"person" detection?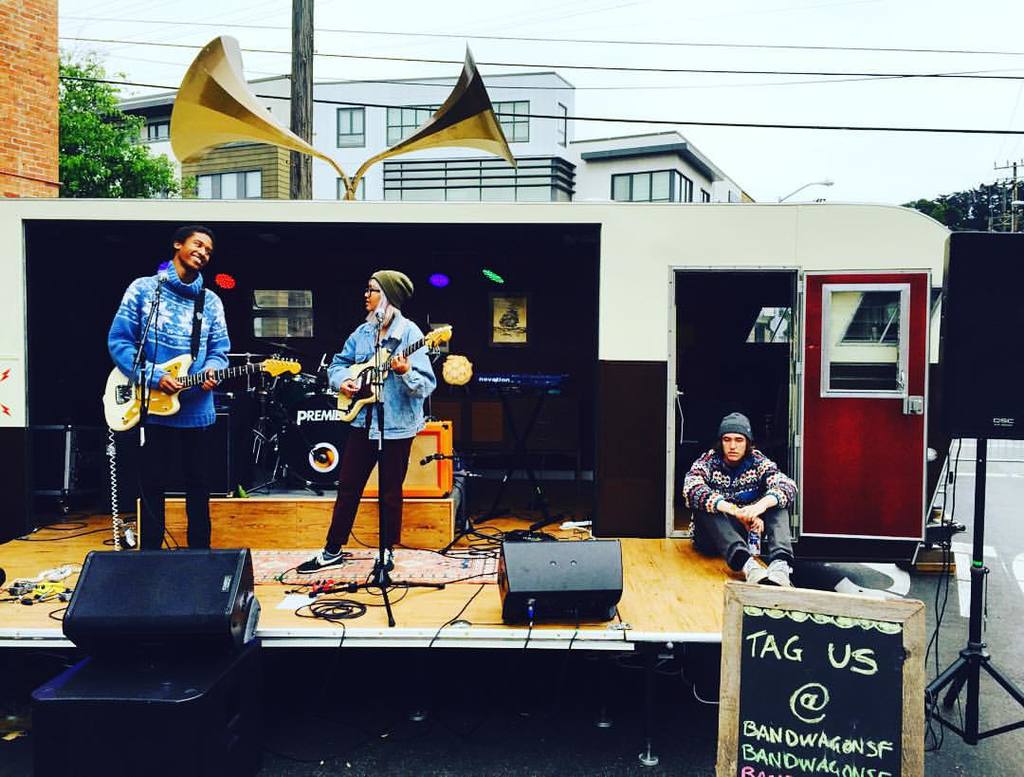
(left=685, top=413, right=801, bottom=585)
